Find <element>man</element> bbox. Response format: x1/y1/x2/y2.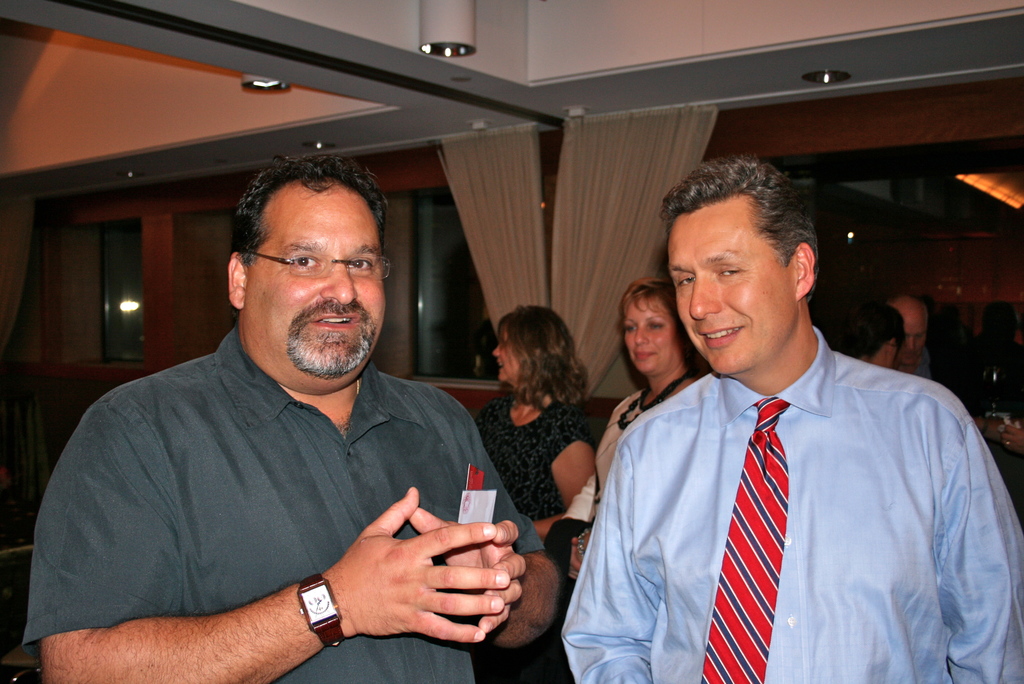
20/154/556/683.
